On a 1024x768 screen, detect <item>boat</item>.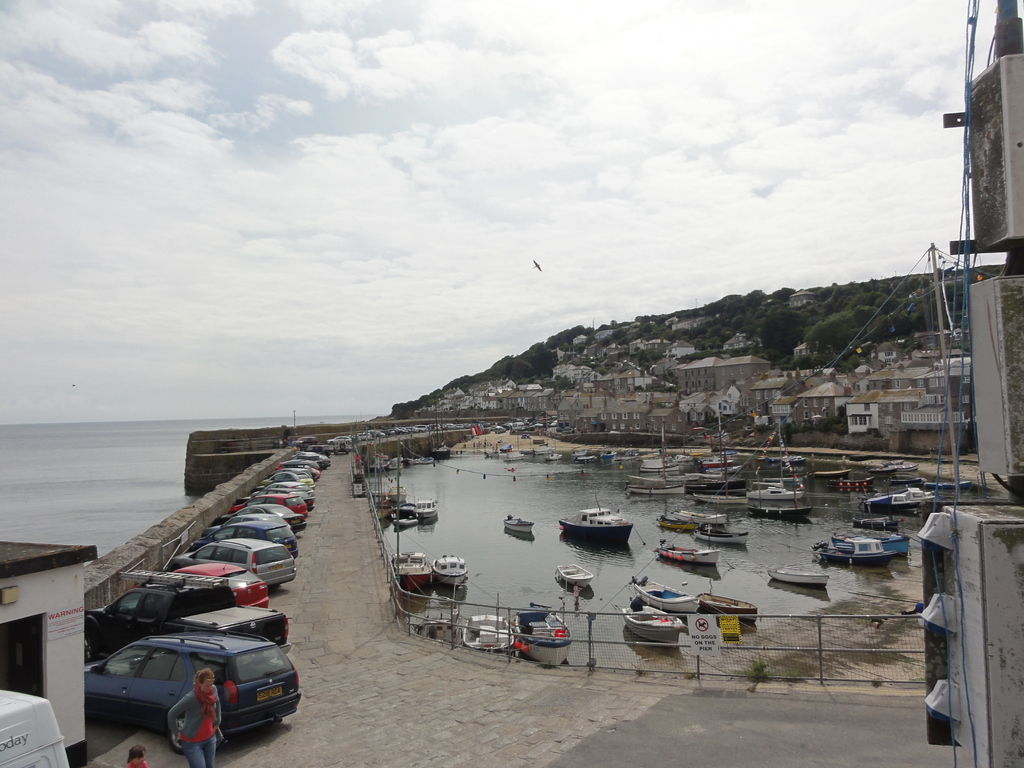
l=630, t=575, r=702, b=618.
